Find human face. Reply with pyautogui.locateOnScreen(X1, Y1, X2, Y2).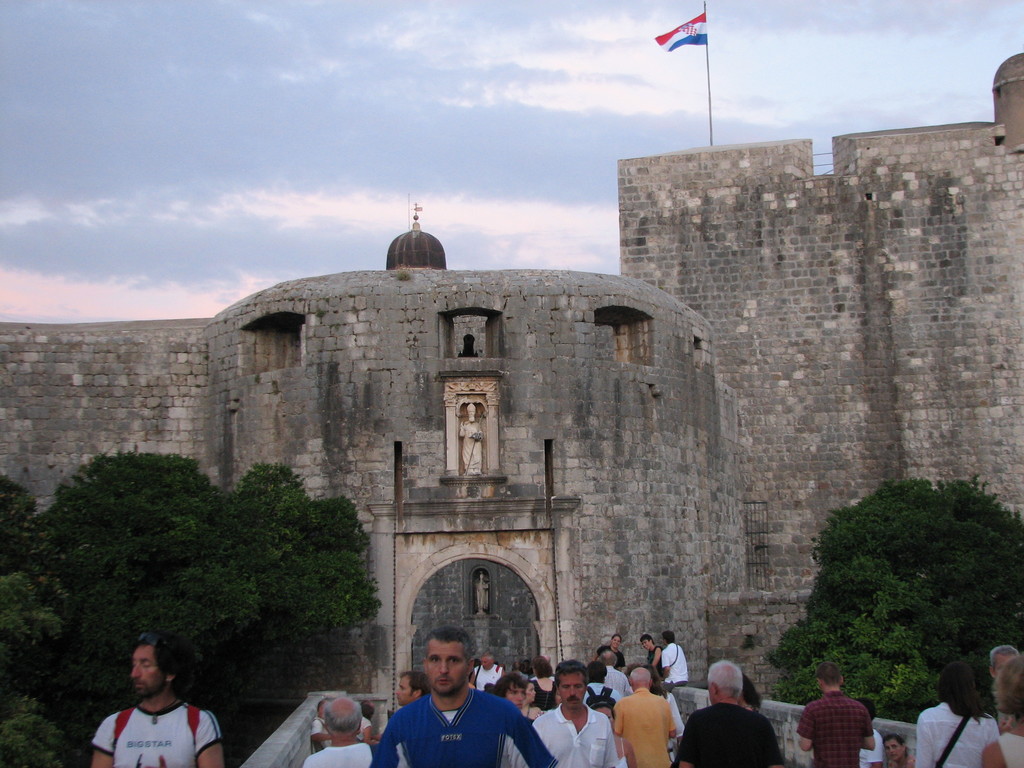
pyautogui.locateOnScreen(521, 674, 541, 705).
